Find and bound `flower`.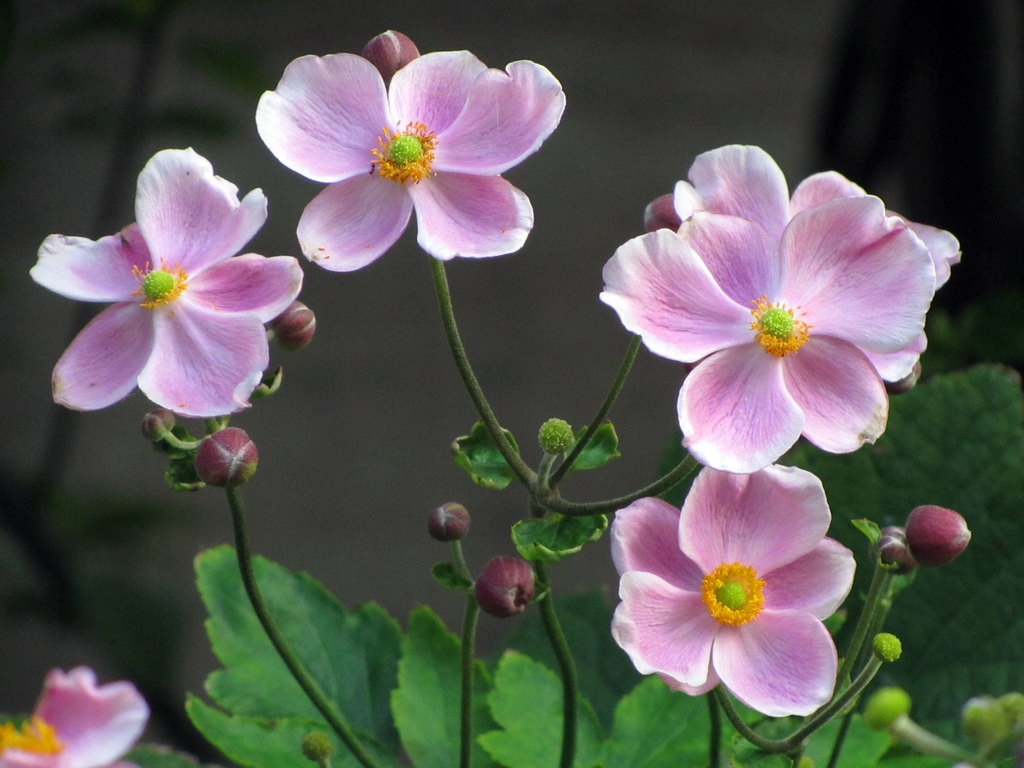
Bound: rect(901, 498, 983, 569).
